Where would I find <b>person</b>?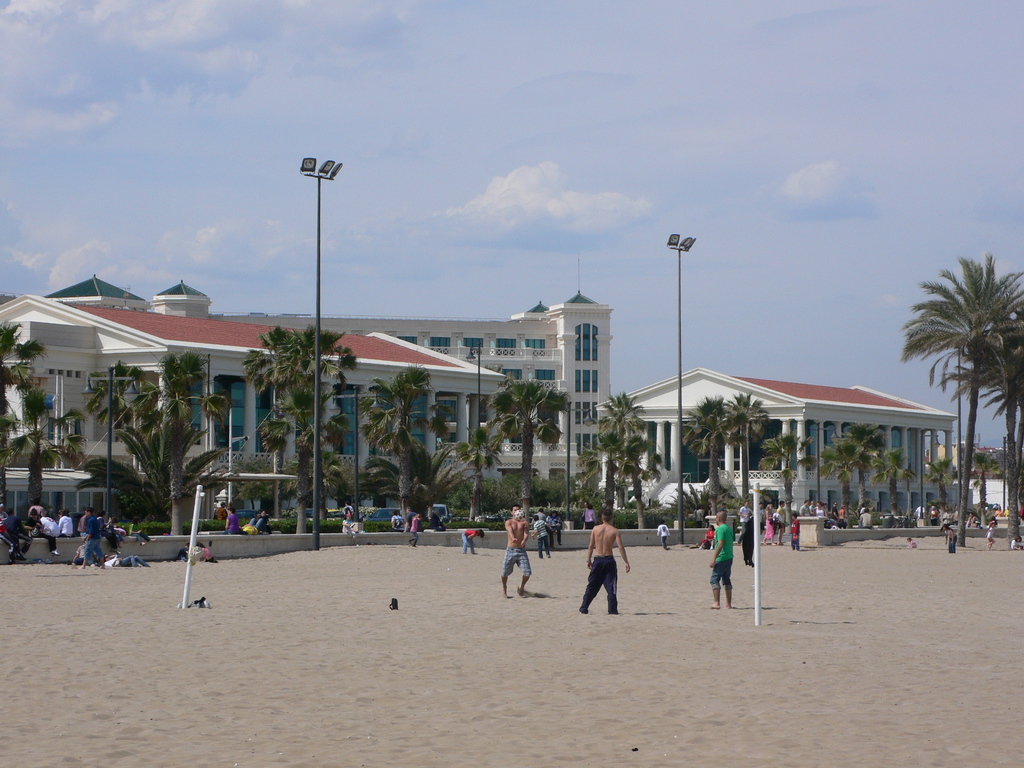
At (left=502, top=507, right=532, bottom=601).
